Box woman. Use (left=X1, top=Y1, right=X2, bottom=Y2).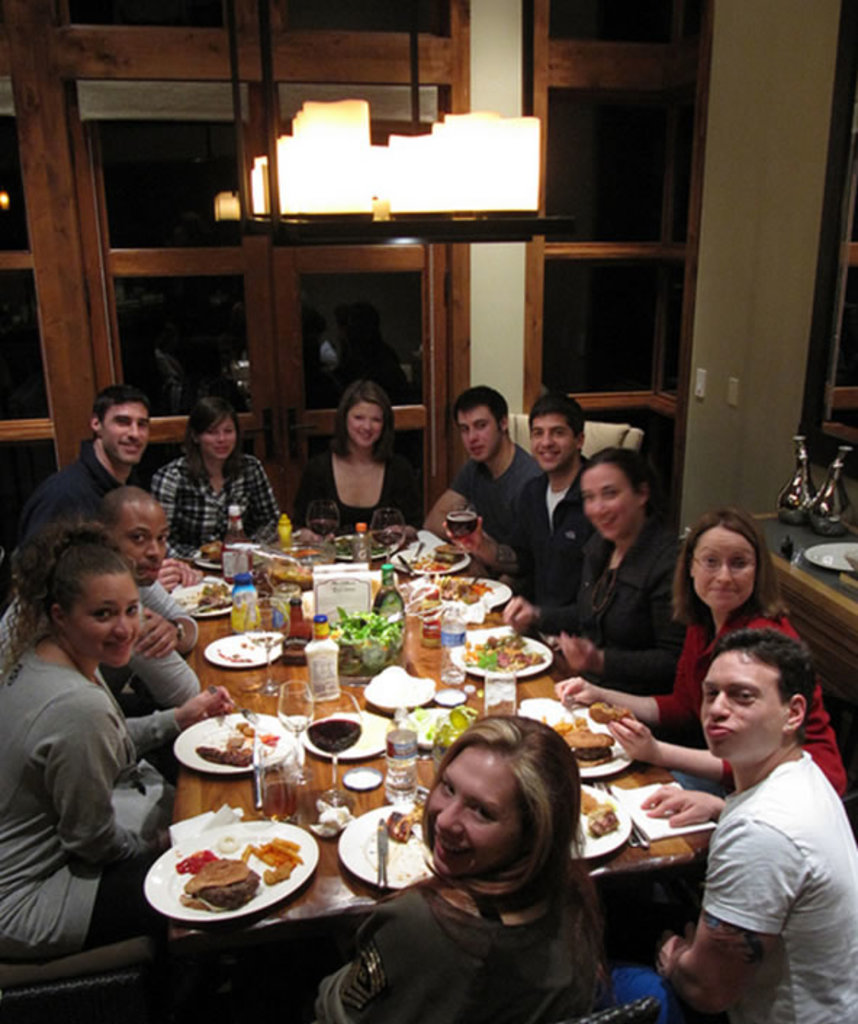
(left=322, top=681, right=658, bottom=1014).
